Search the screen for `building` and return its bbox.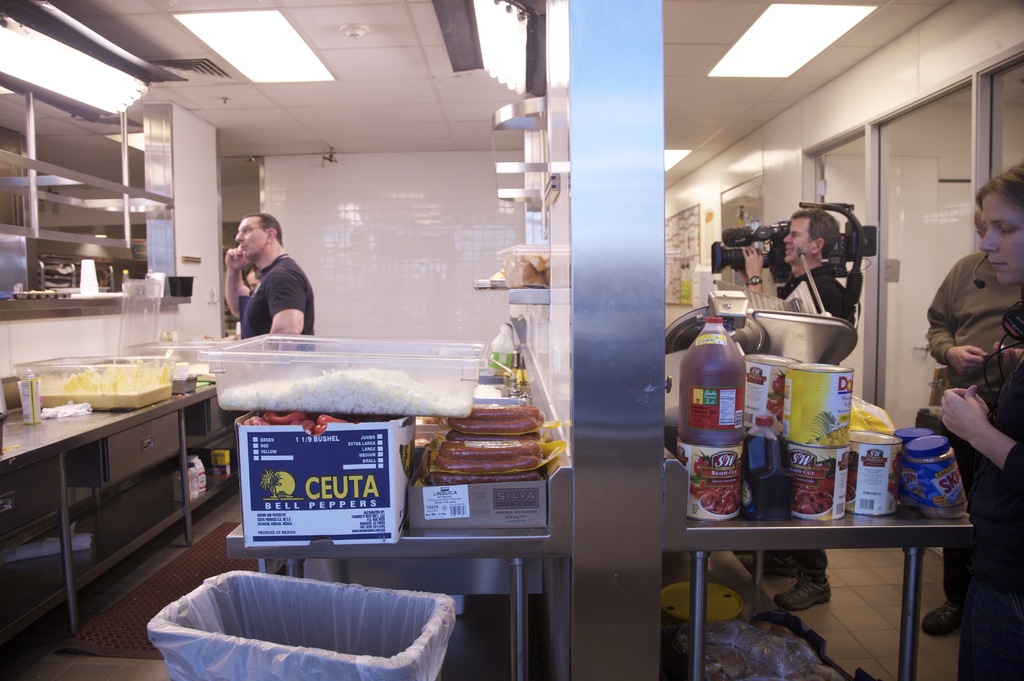
Found: 0, 0, 1023, 680.
